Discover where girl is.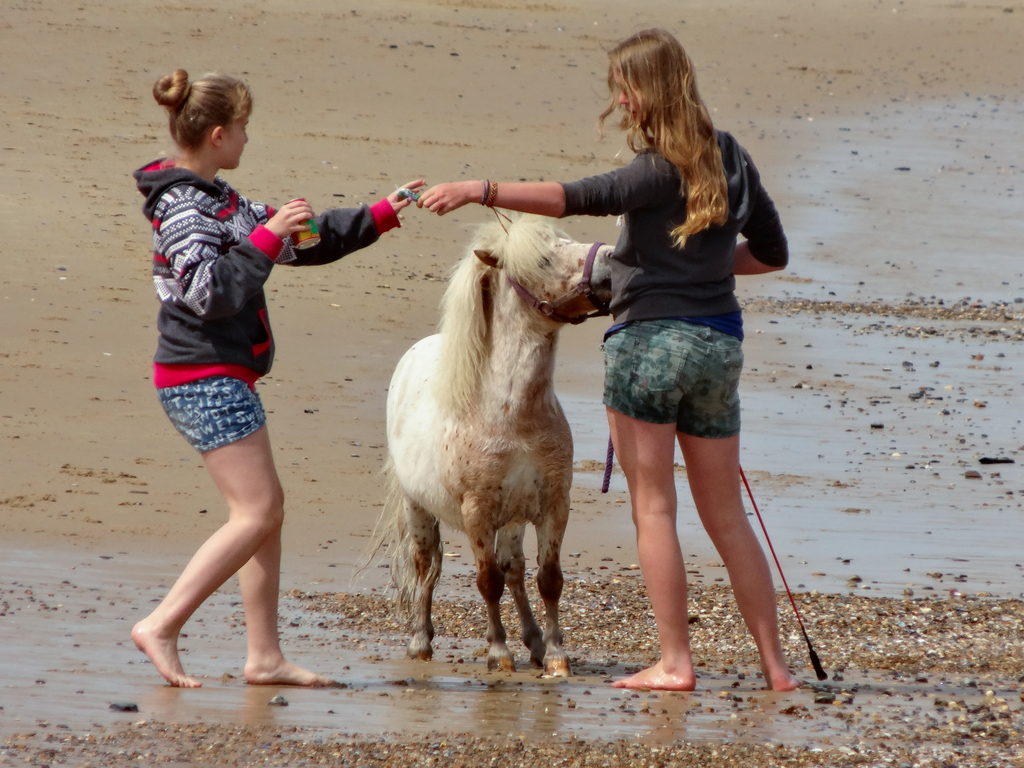
Discovered at bbox(413, 19, 800, 691).
